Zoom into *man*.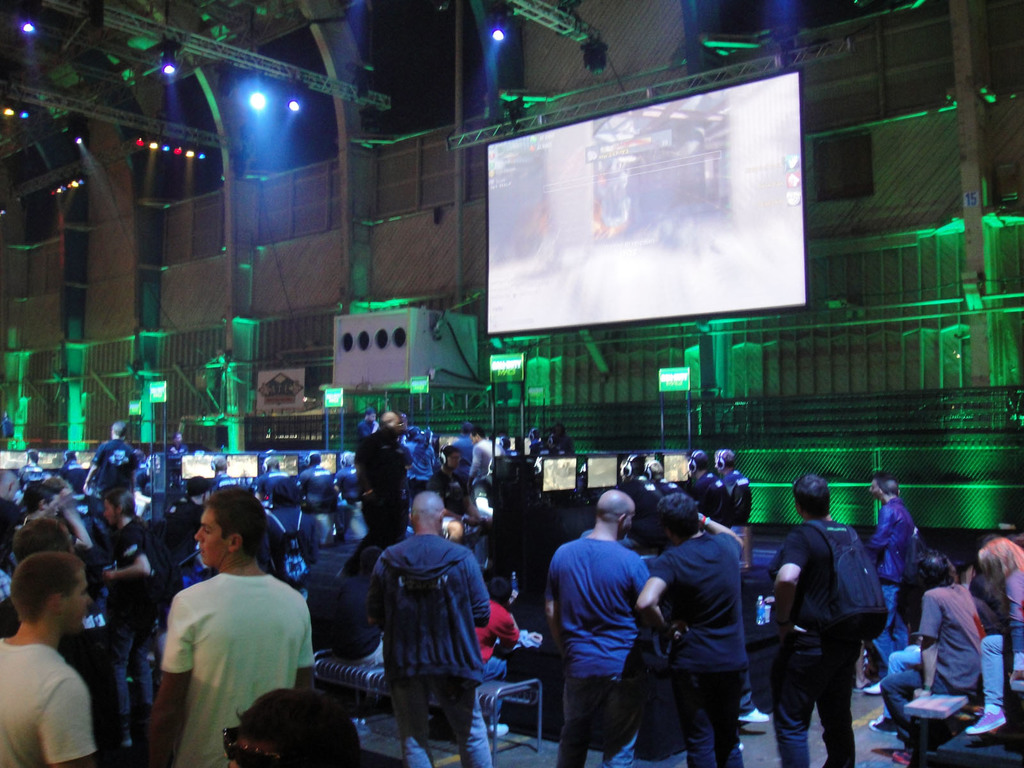
Zoom target: 867/470/884/496.
